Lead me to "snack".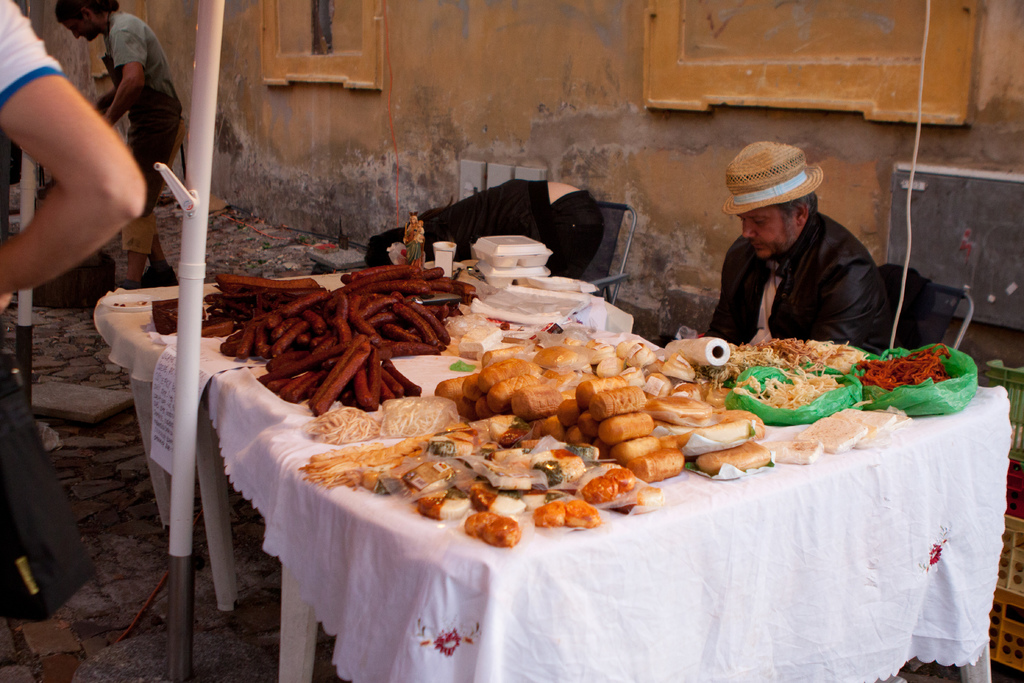
Lead to 531,498,600,528.
